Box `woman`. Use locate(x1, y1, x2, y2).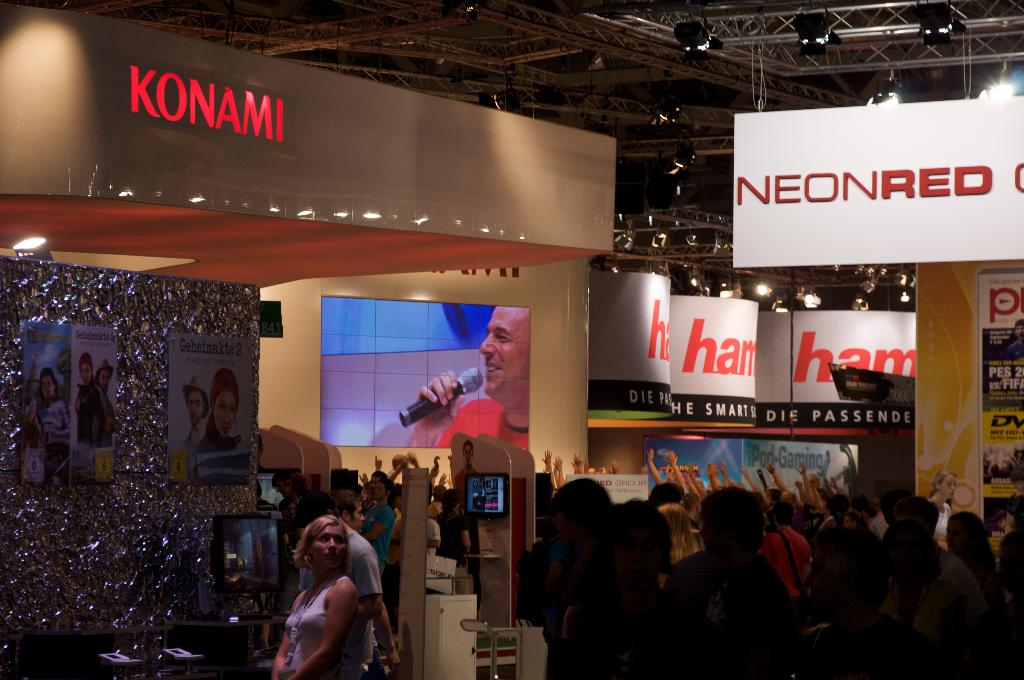
locate(75, 352, 108, 451).
